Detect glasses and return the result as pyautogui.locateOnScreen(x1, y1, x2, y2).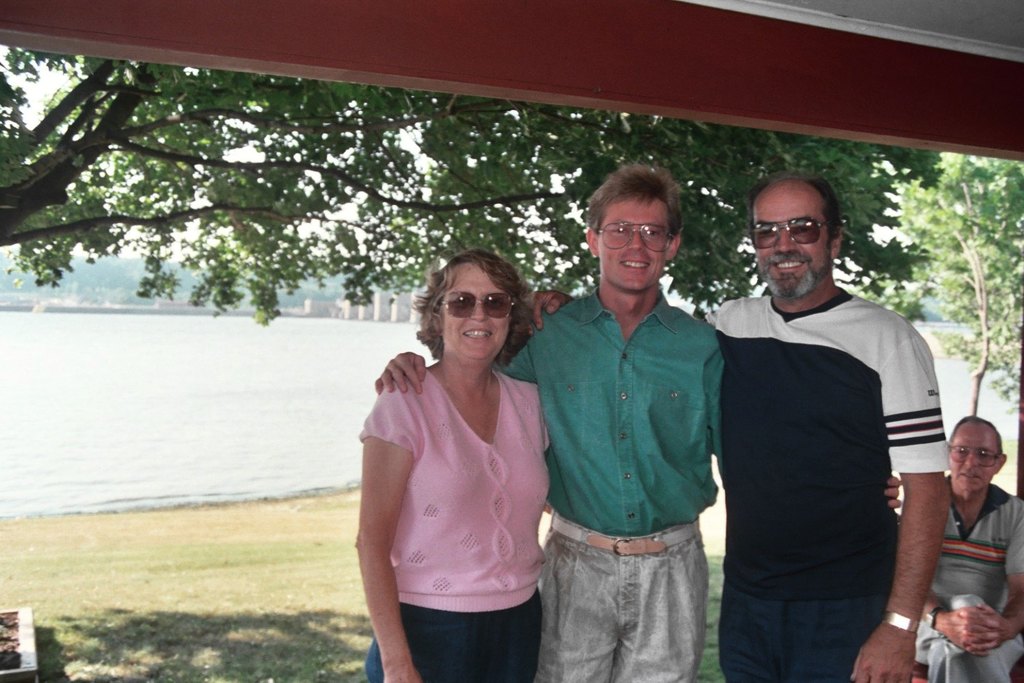
pyautogui.locateOnScreen(946, 441, 1001, 470).
